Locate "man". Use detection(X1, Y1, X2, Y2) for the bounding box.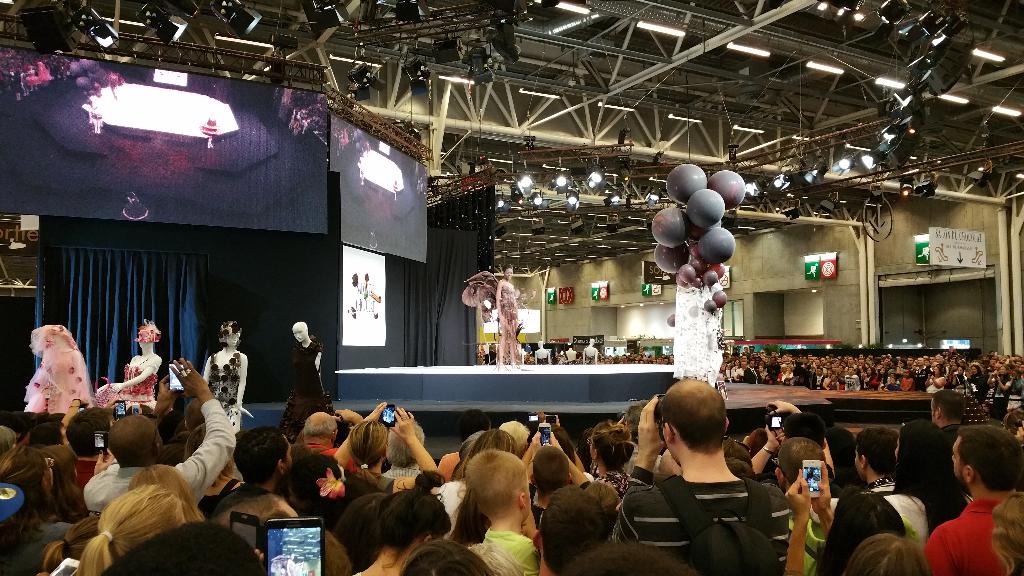
detection(927, 426, 1020, 572).
